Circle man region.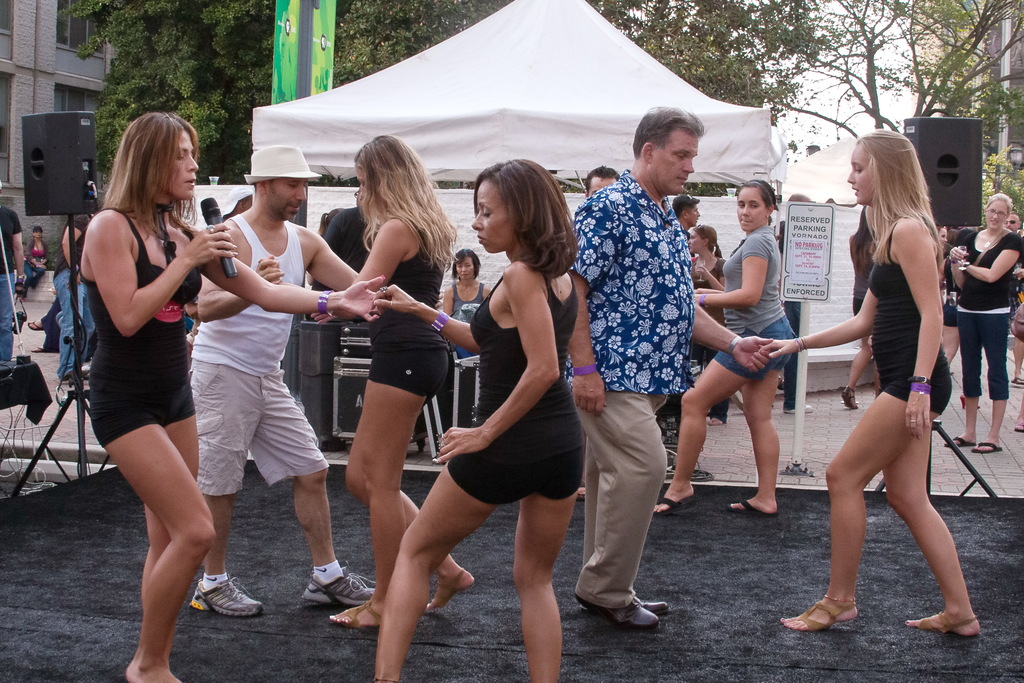
Region: l=568, t=111, r=770, b=625.
